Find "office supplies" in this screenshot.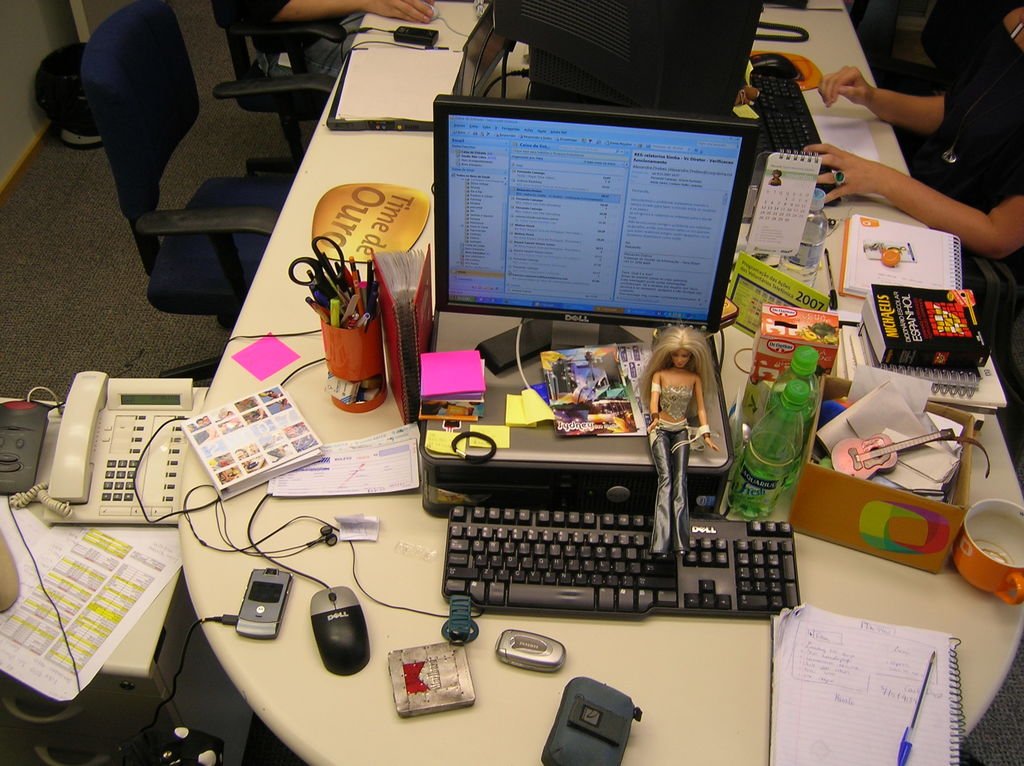
The bounding box for "office supplies" is [761, 155, 808, 262].
